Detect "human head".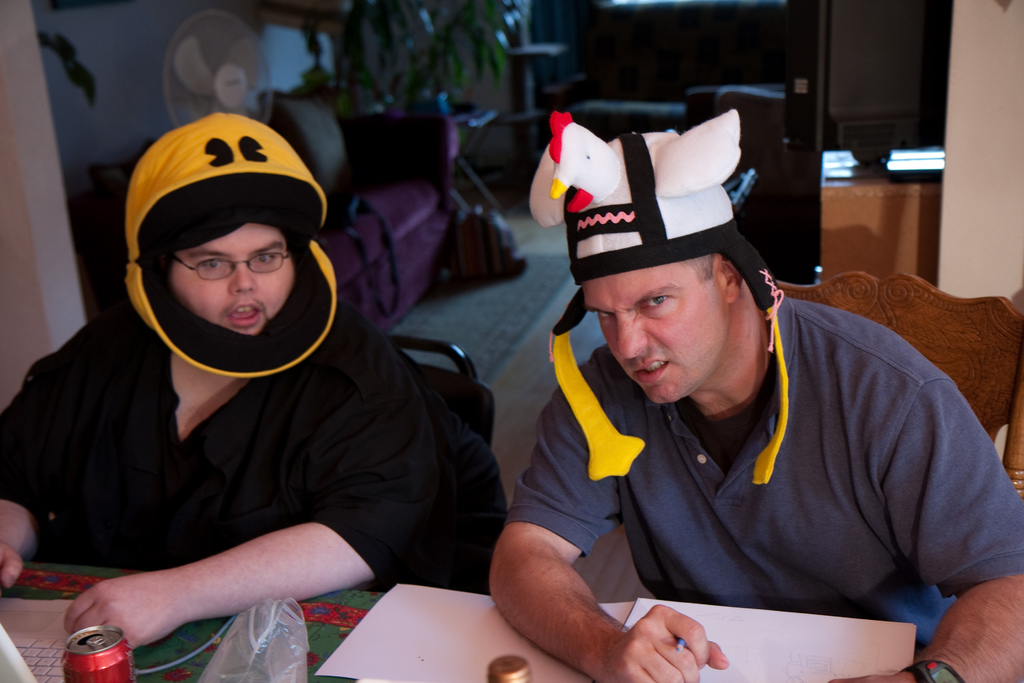
Detected at bbox(122, 119, 339, 387).
